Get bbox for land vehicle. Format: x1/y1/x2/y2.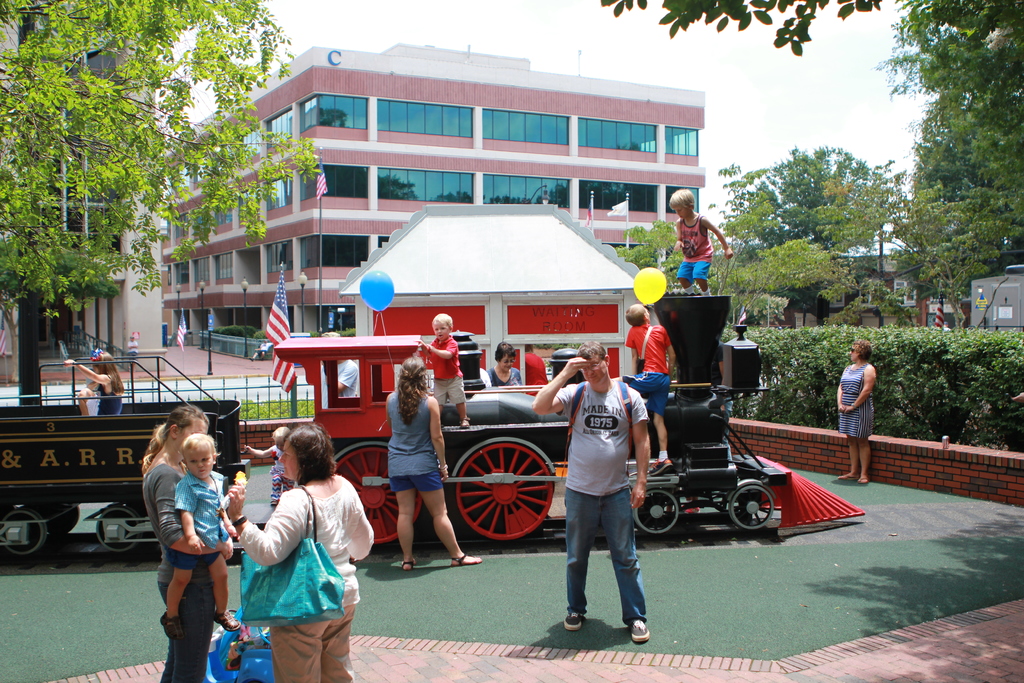
0/330/868/560.
